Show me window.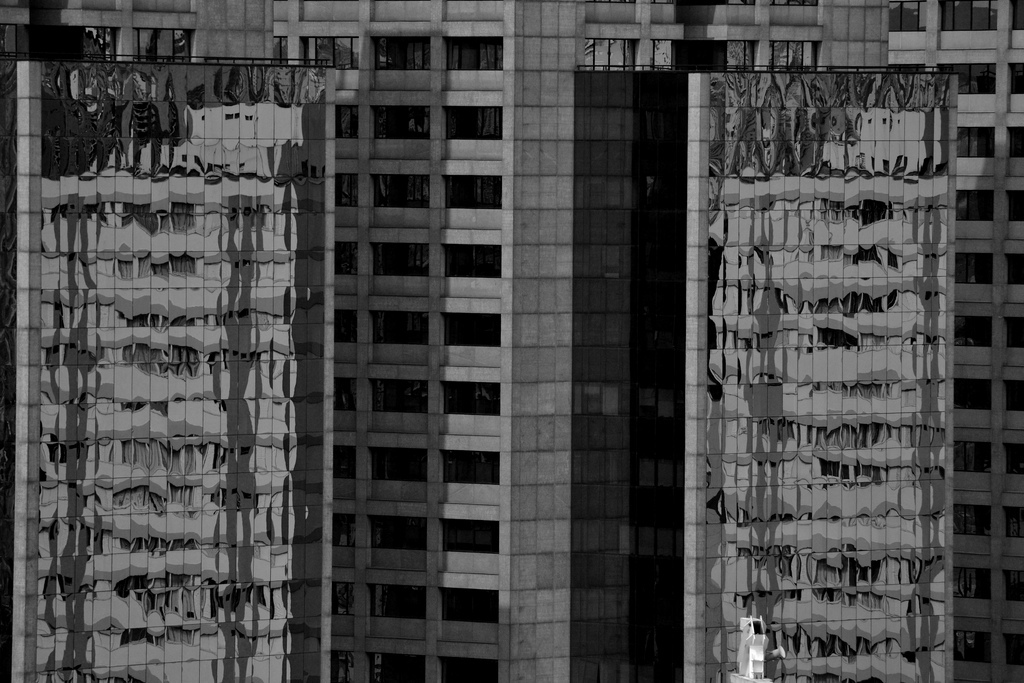
window is here: [x1=997, y1=626, x2=1023, y2=674].
